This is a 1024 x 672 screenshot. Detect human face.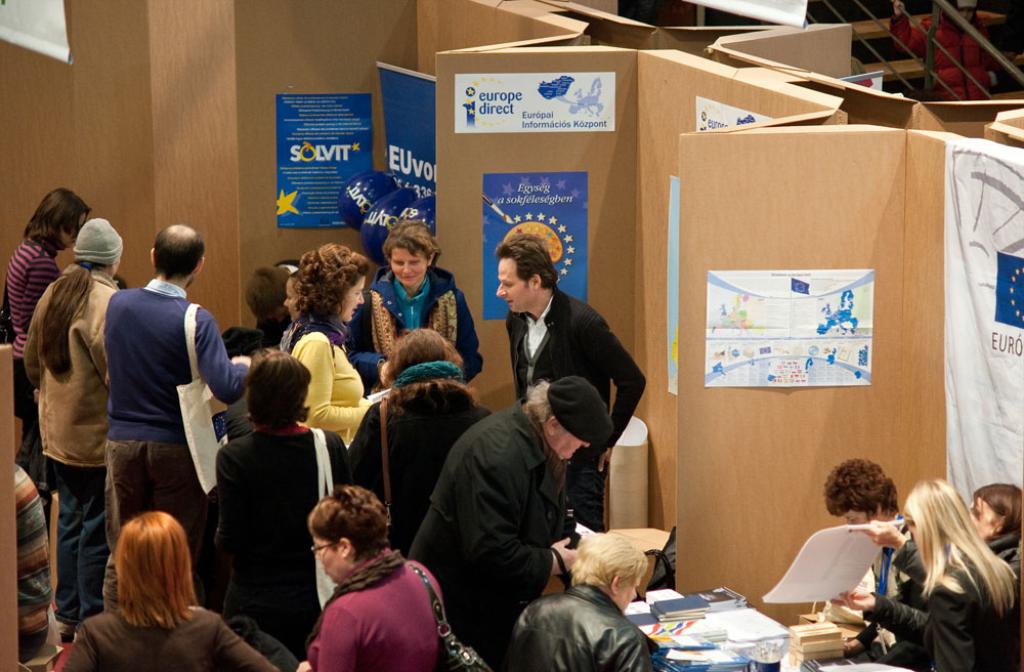
309,534,342,585.
